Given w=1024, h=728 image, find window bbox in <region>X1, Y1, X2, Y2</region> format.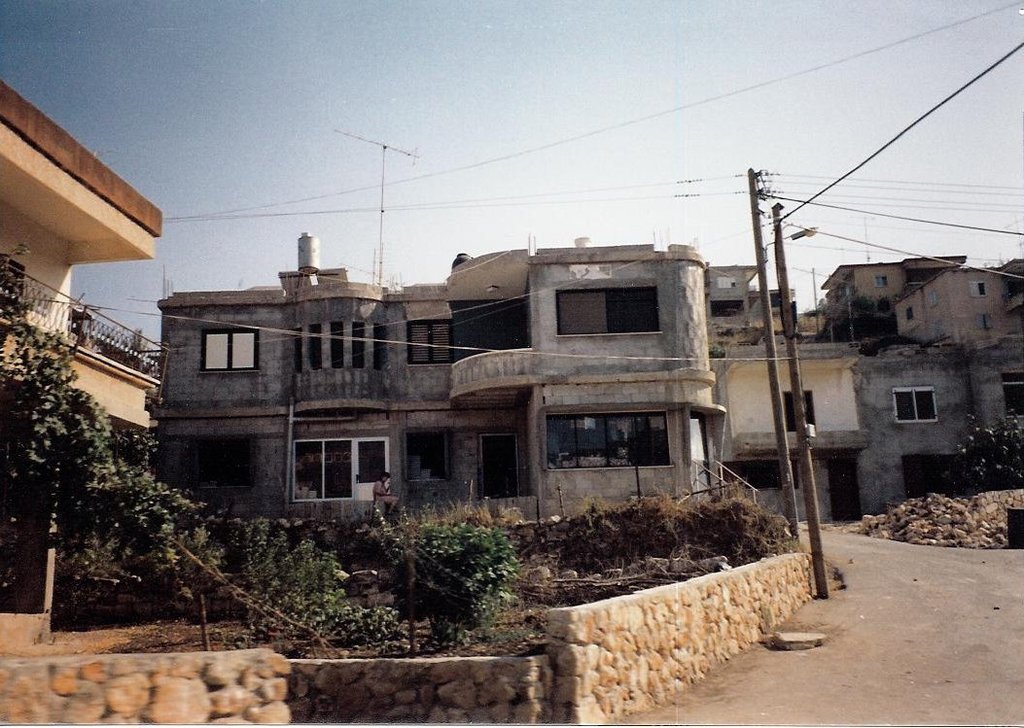
<region>202, 329, 254, 370</region>.
